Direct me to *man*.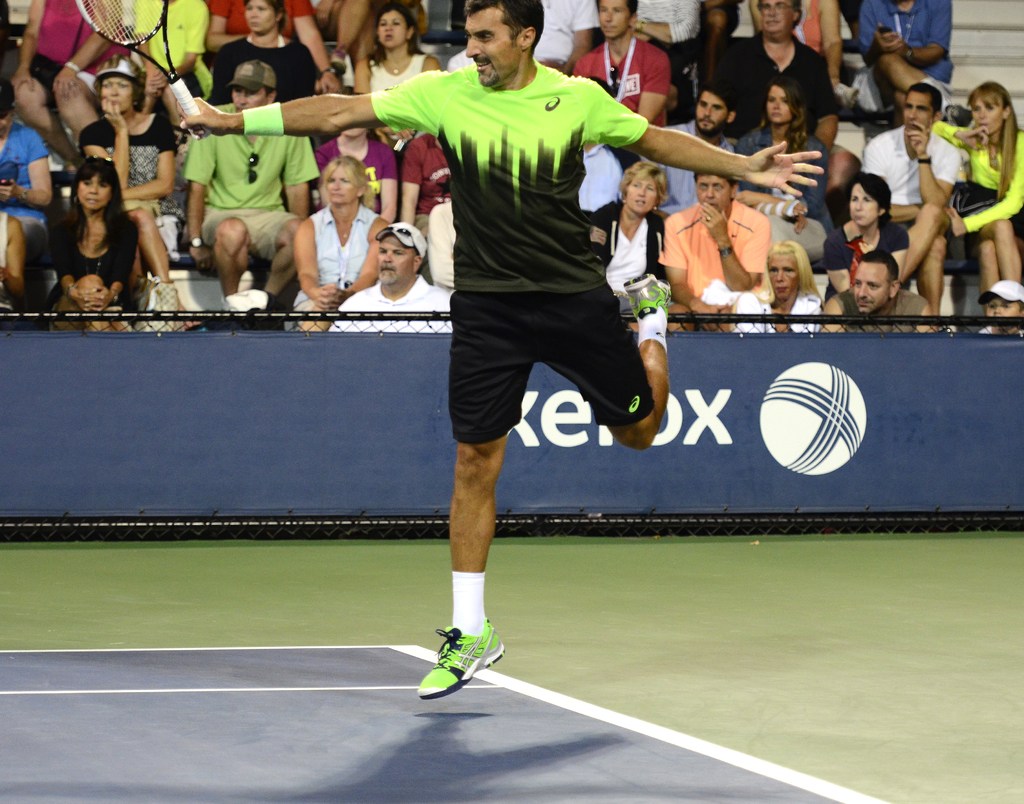
Direction: {"left": 177, "top": 0, "right": 824, "bottom": 700}.
